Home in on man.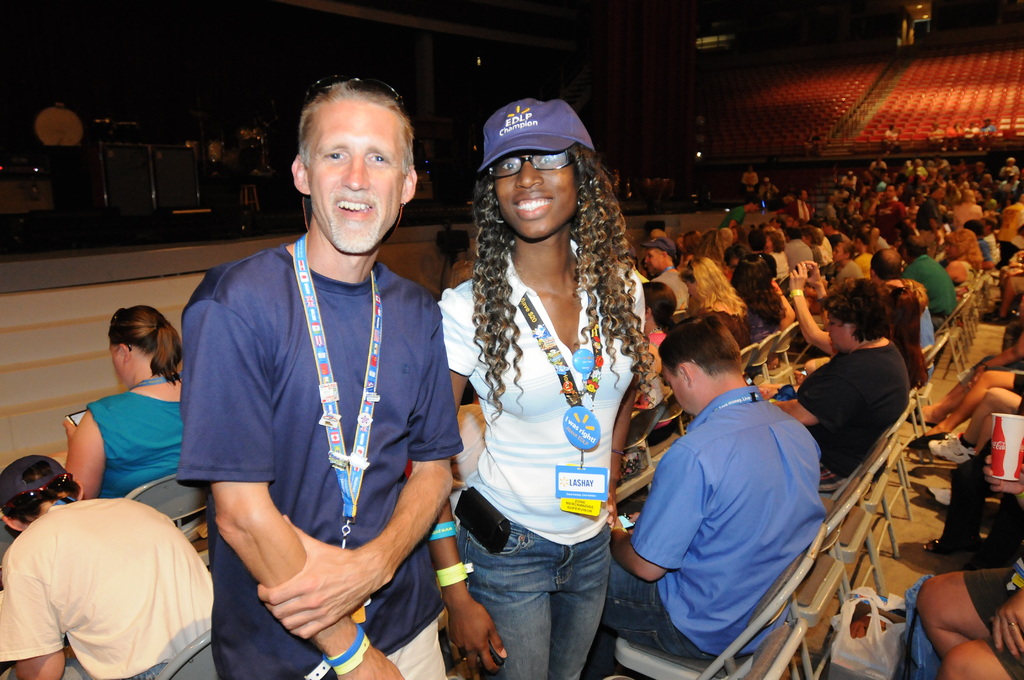
Homed in at bbox=(892, 238, 959, 331).
